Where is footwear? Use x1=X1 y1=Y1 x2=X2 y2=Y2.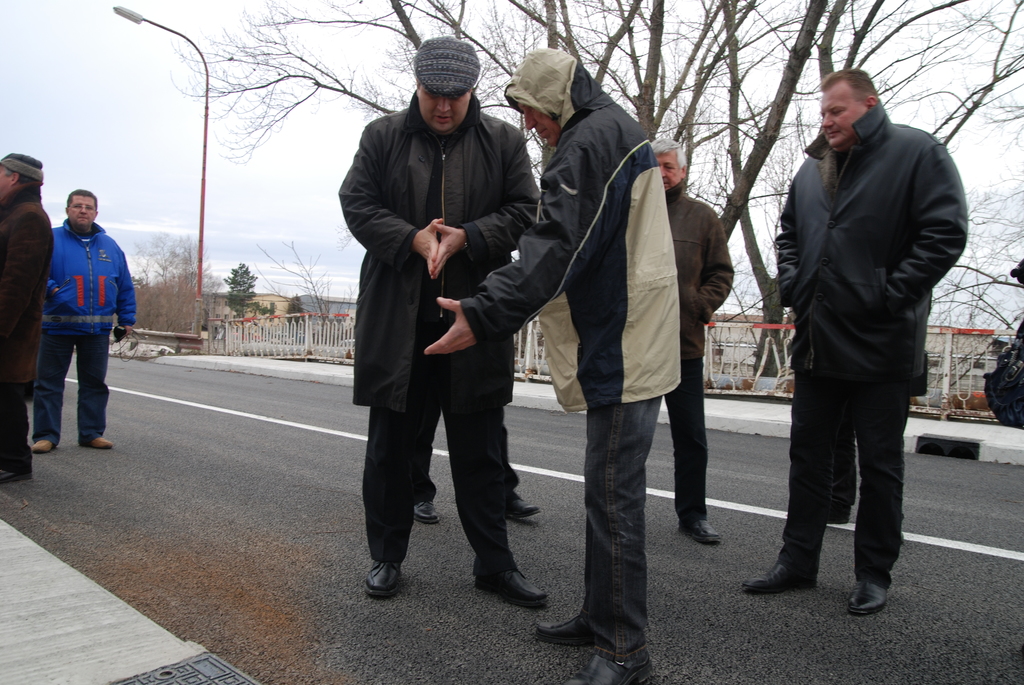
x1=536 y1=615 x2=606 y2=654.
